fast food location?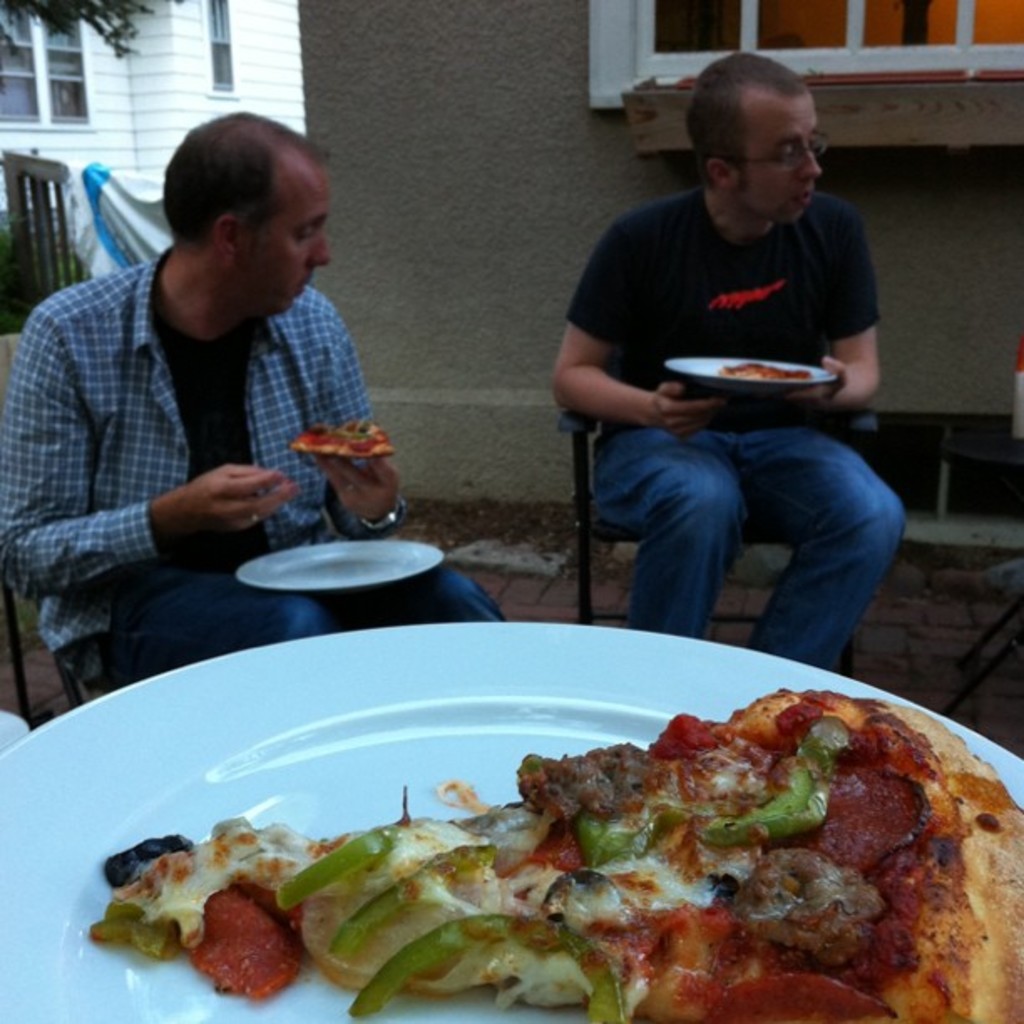
(left=286, top=418, right=393, bottom=457)
